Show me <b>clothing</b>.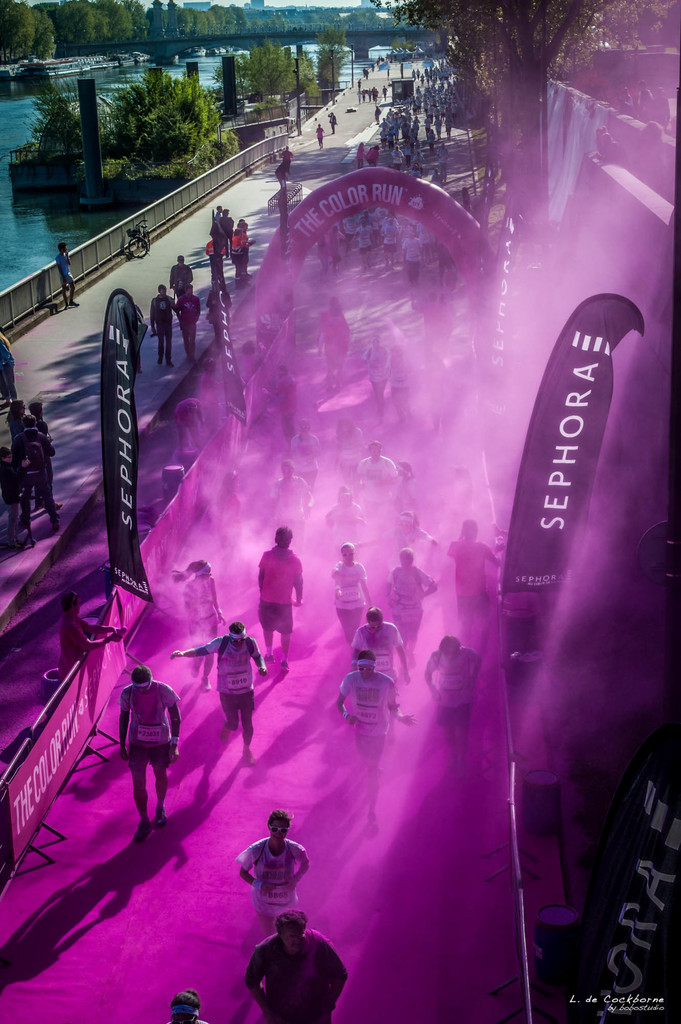
<b>clothing</b> is here: detection(172, 397, 200, 431).
